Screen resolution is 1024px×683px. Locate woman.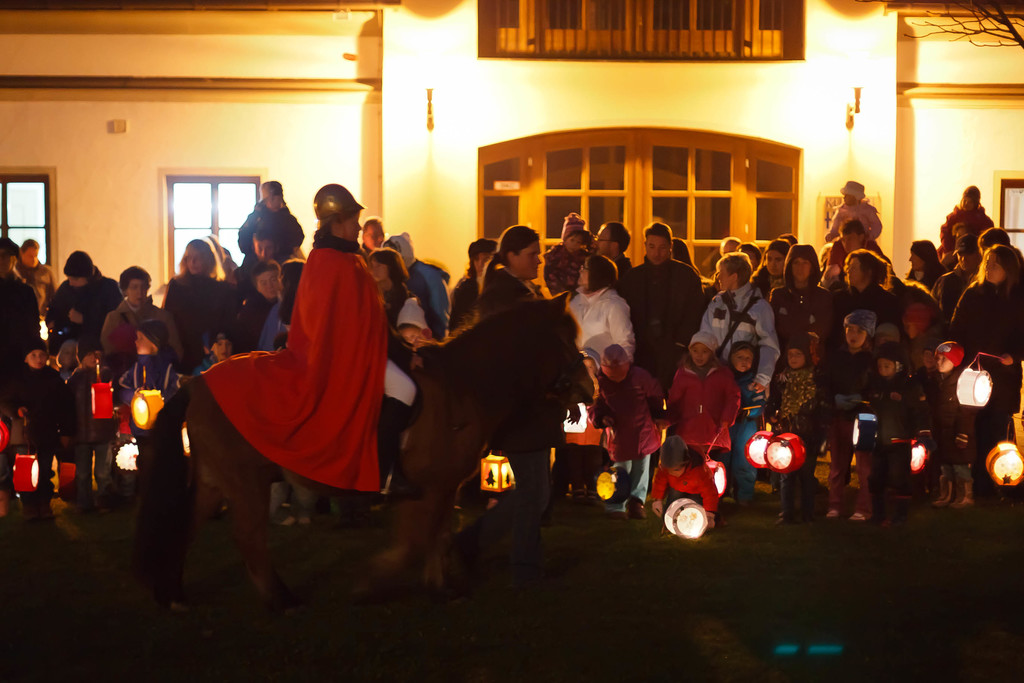
[368, 253, 430, 482].
